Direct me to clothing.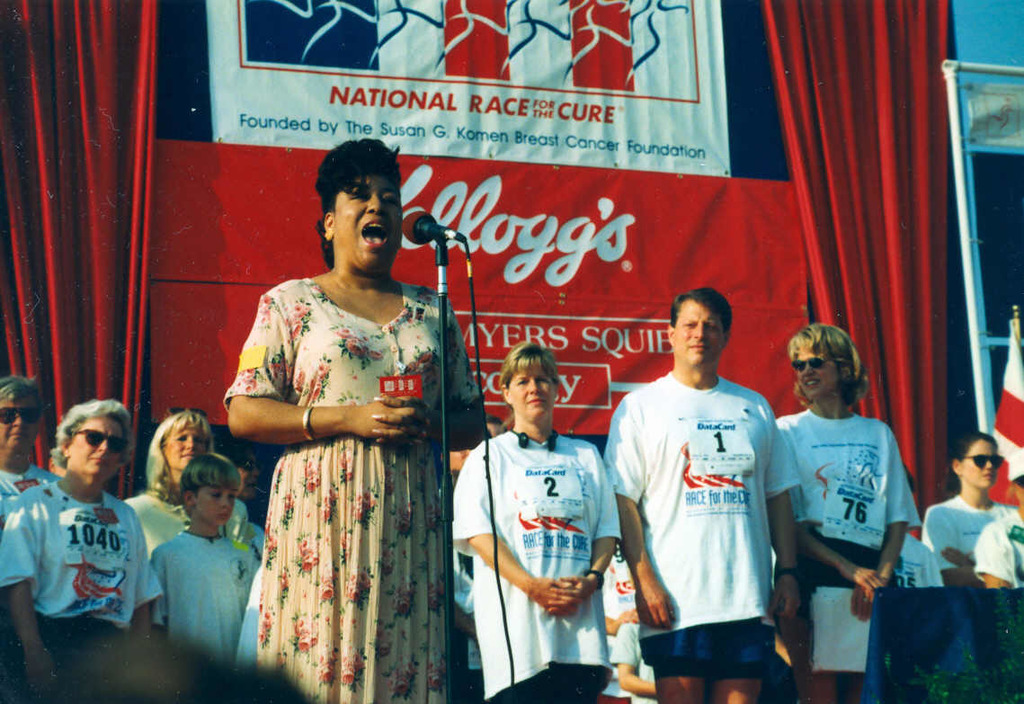
Direction: (x1=976, y1=511, x2=1023, y2=591).
